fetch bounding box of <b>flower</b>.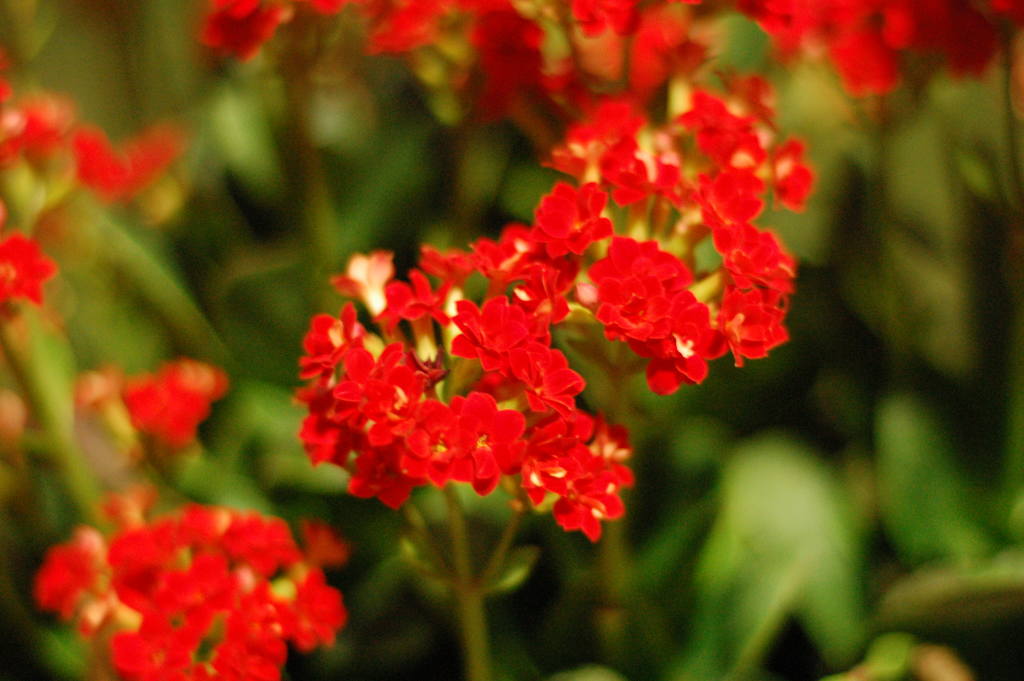
Bbox: box(0, 234, 58, 313).
